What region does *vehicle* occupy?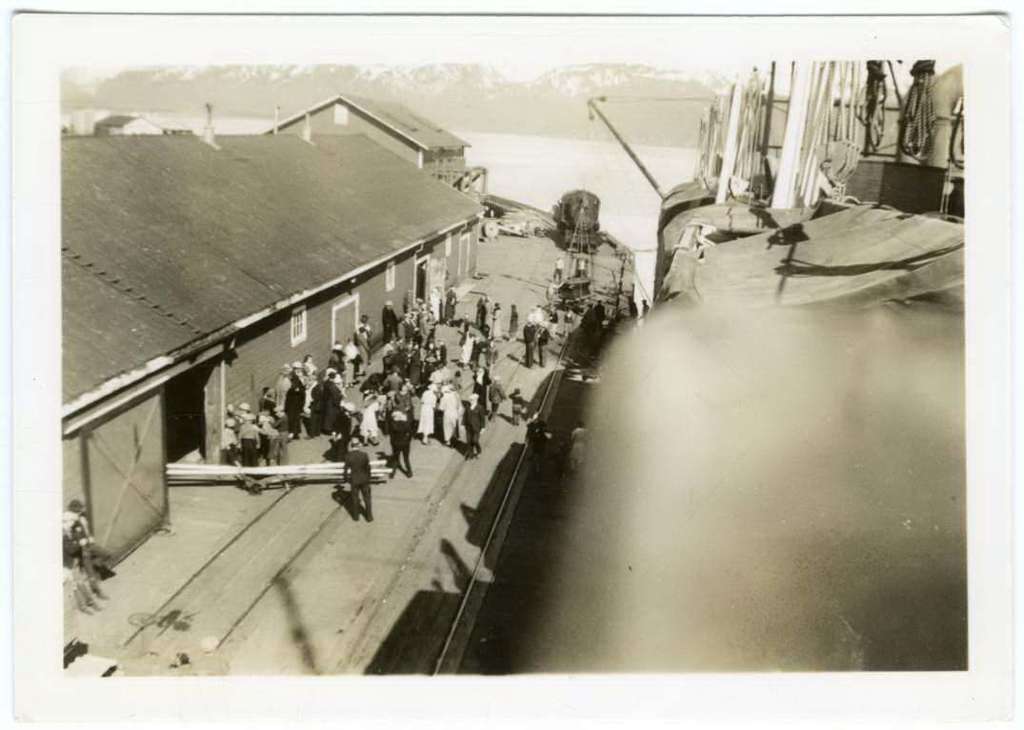
bbox=[591, 56, 1018, 691].
